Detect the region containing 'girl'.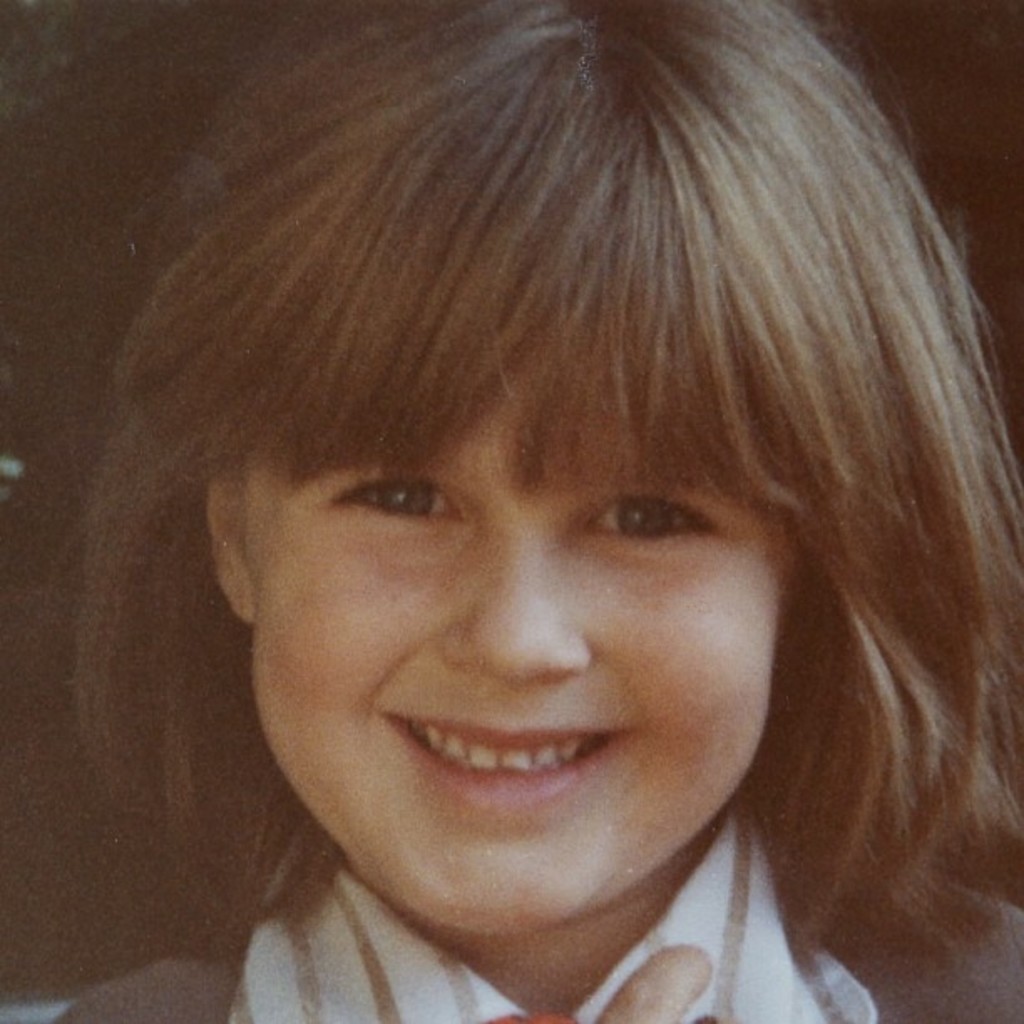
[49, 0, 1022, 1022].
